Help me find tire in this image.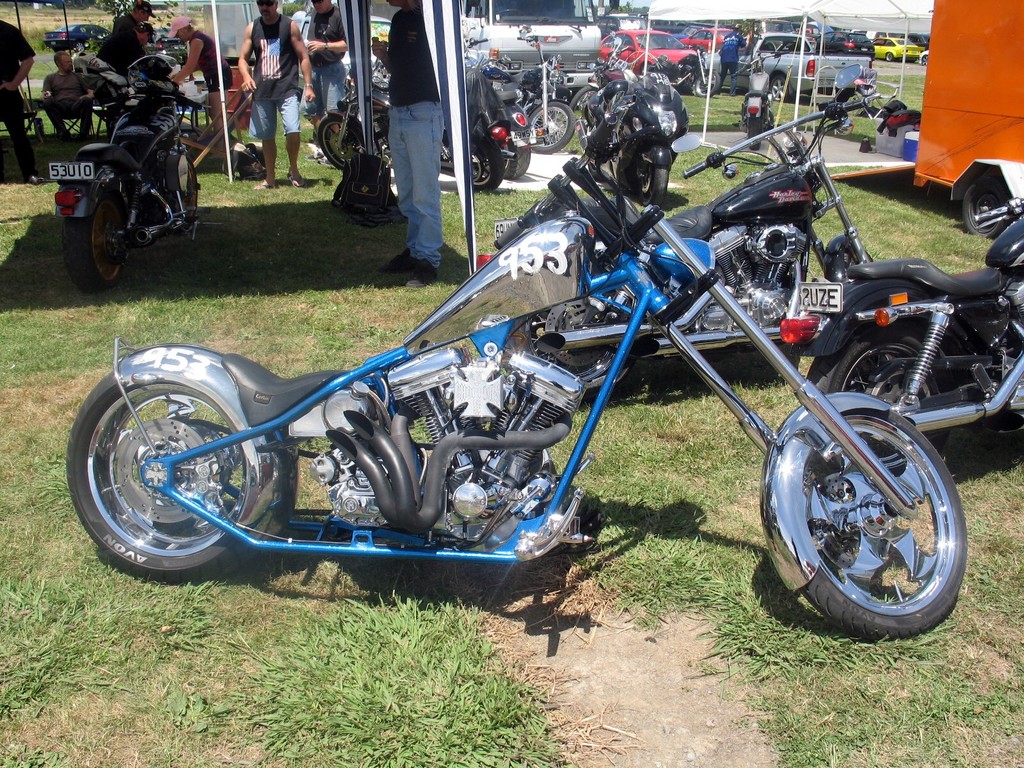
Found it: x1=525 y1=288 x2=645 y2=404.
